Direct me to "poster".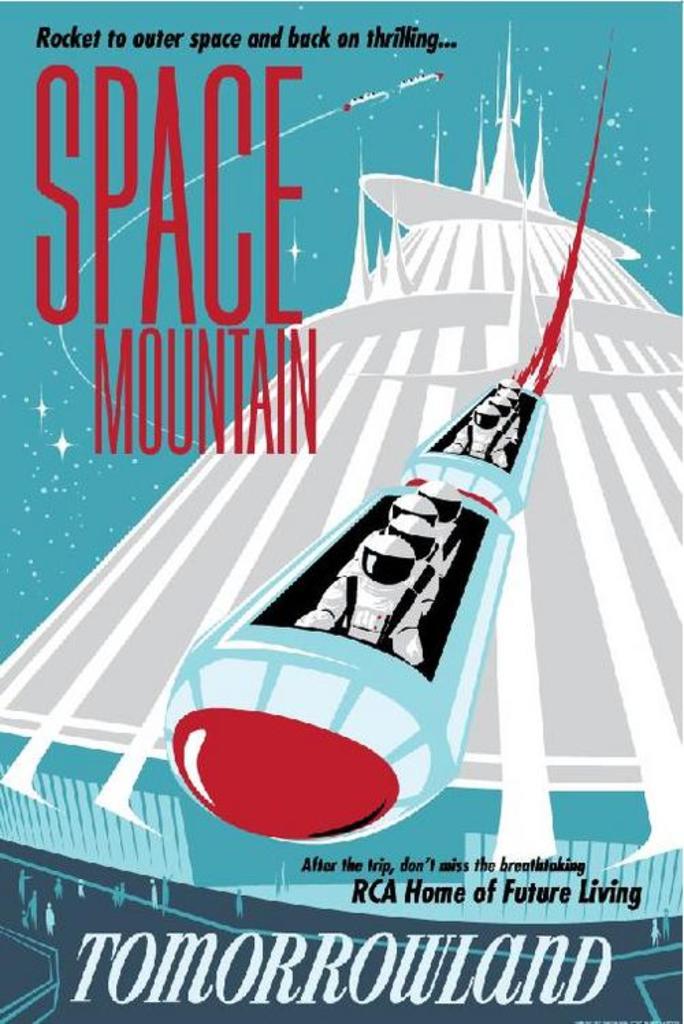
Direction: x1=0 y1=0 x2=683 y2=1023.
